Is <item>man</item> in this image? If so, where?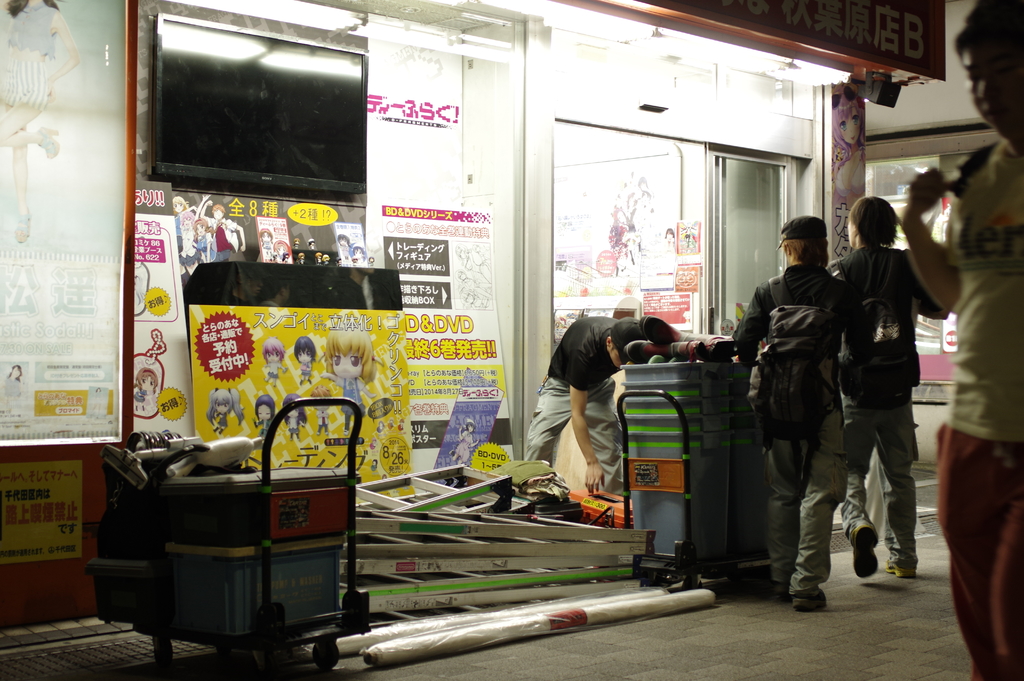
Yes, at (x1=526, y1=303, x2=646, y2=489).
